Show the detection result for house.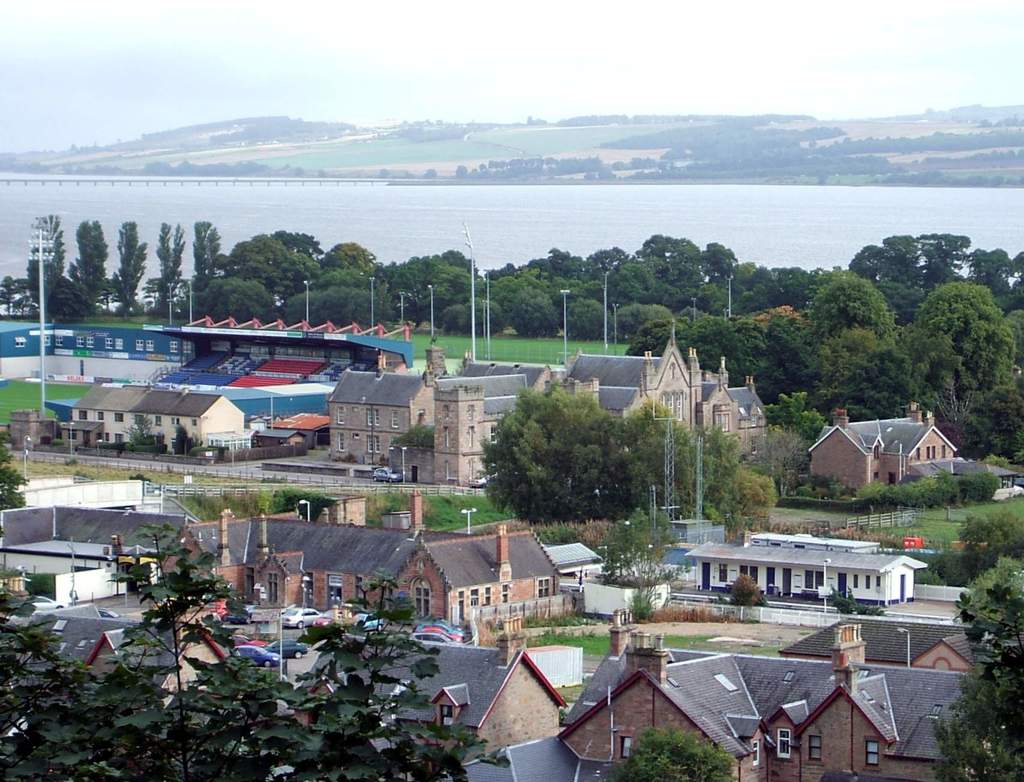
select_region(163, 492, 568, 637).
